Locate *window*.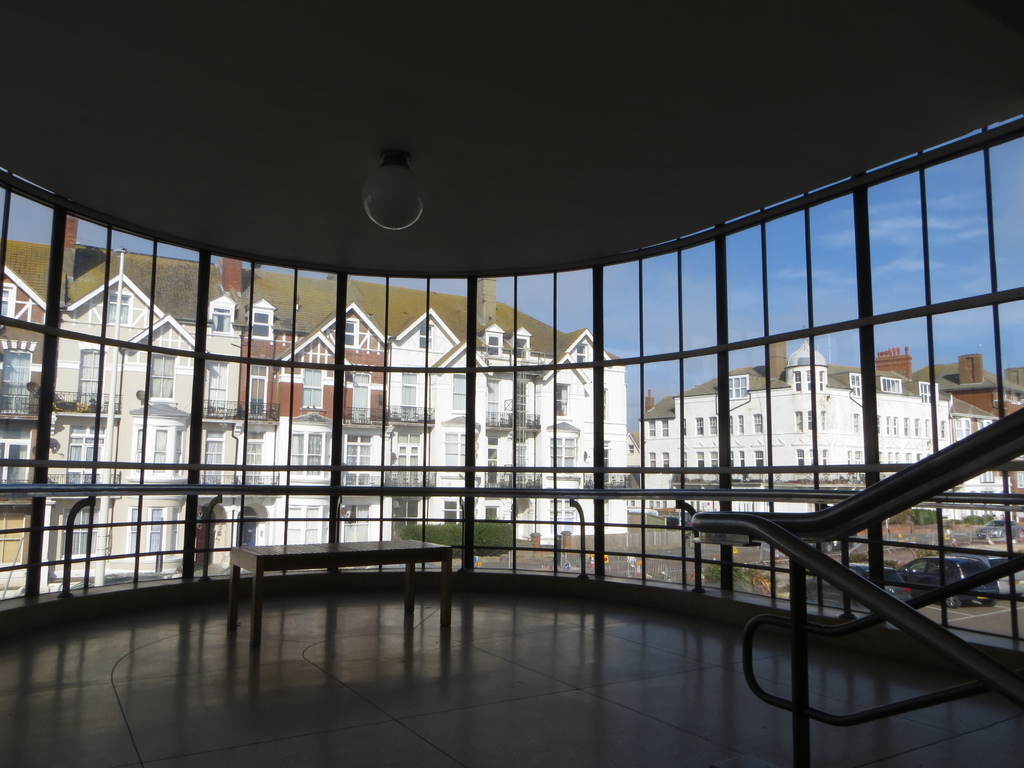
Bounding box: 893,417,898,436.
